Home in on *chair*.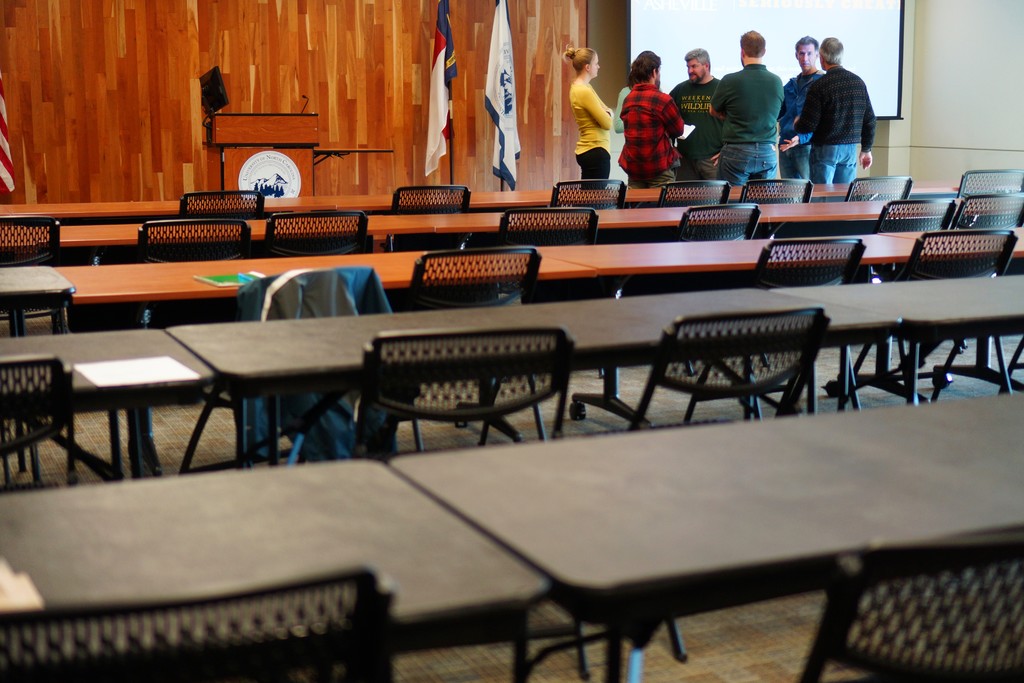
Homed in at locate(285, 324, 585, 682).
